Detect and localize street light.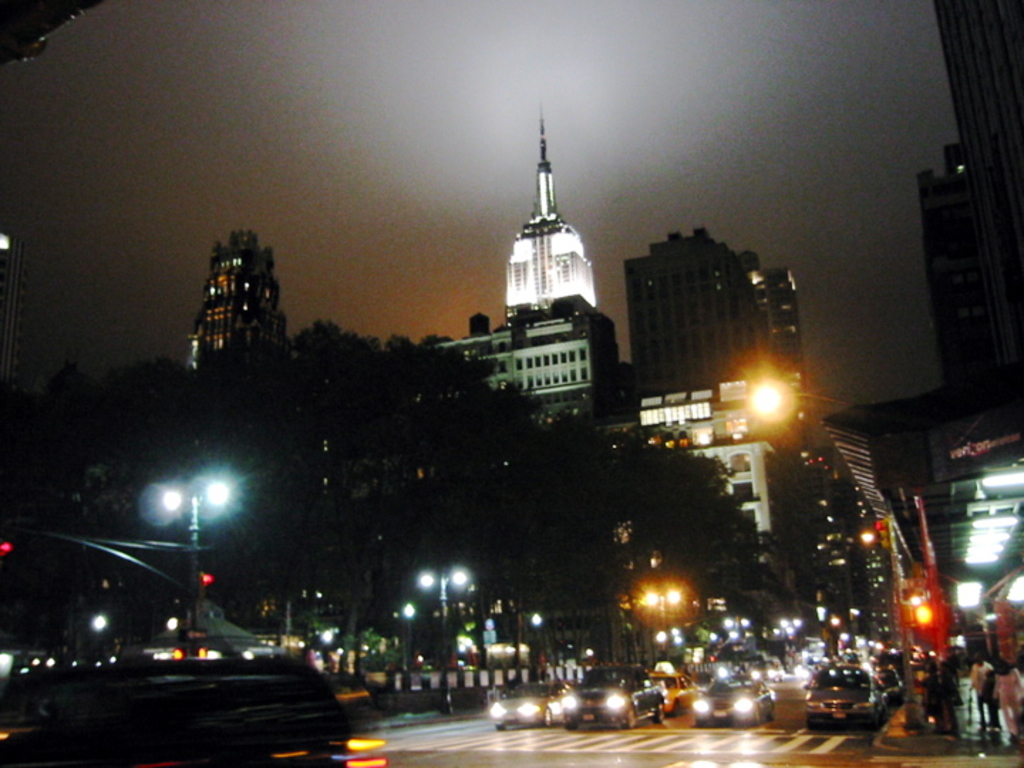
Localized at rect(640, 592, 684, 660).
